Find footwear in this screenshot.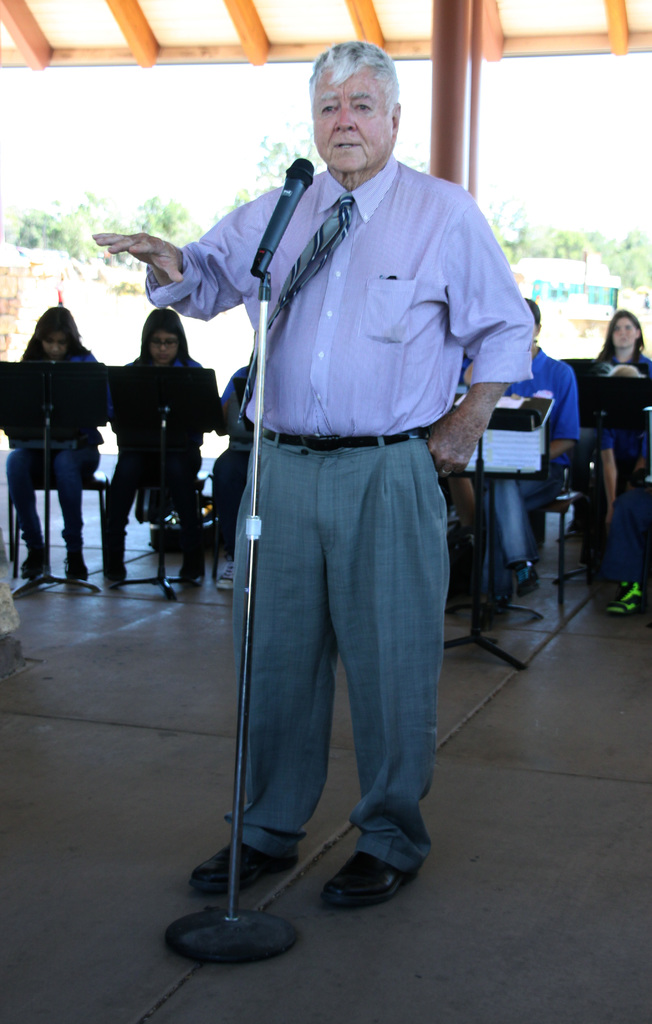
The bounding box for footwear is (left=323, top=832, right=416, bottom=915).
